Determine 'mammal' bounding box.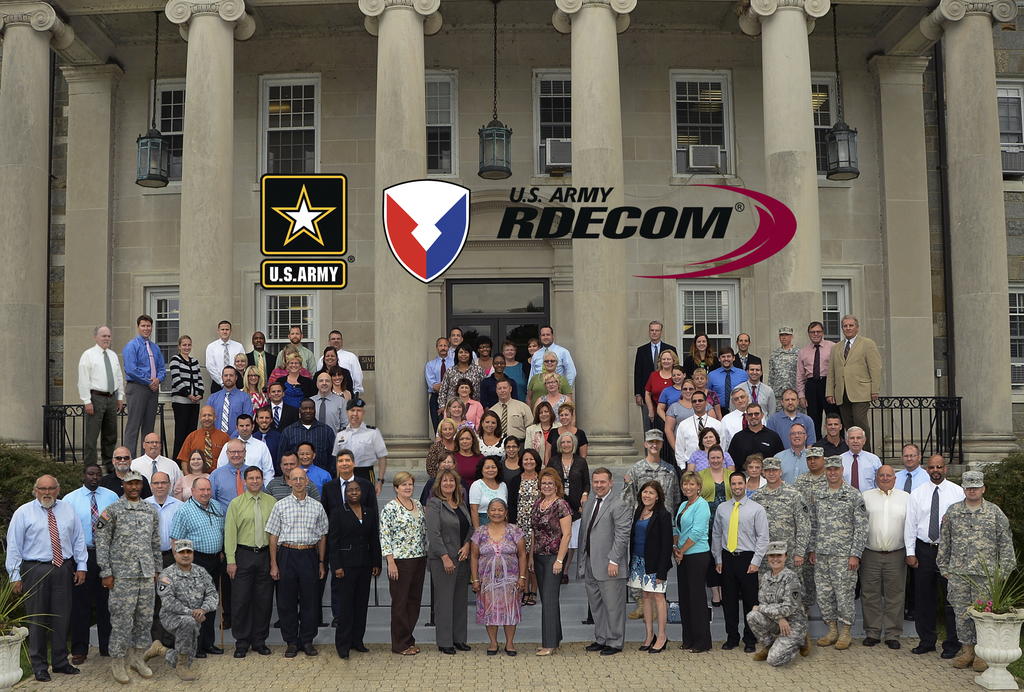
Determined: x1=499 y1=339 x2=529 y2=385.
